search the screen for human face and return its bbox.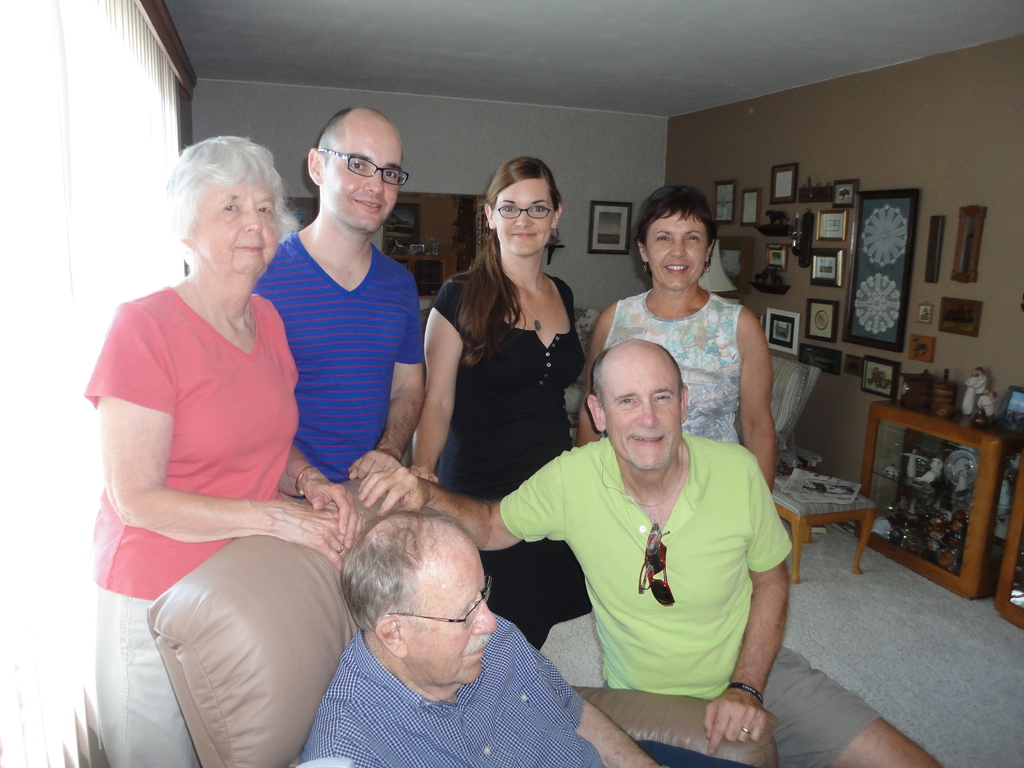
Found: 645 209 708 290.
